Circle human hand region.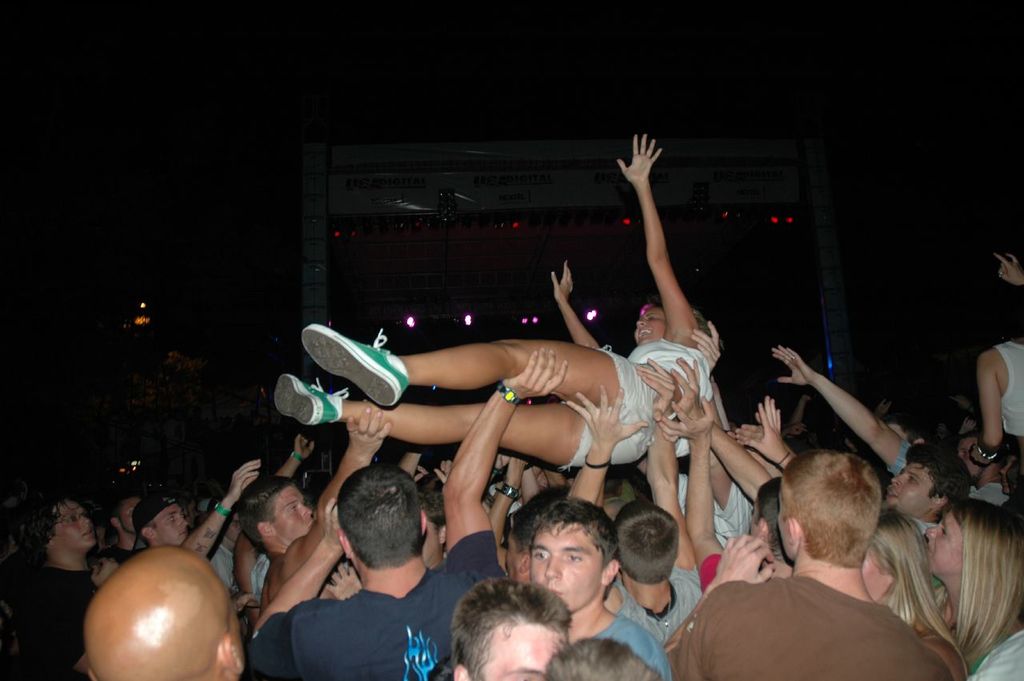
Region: detection(506, 347, 571, 400).
